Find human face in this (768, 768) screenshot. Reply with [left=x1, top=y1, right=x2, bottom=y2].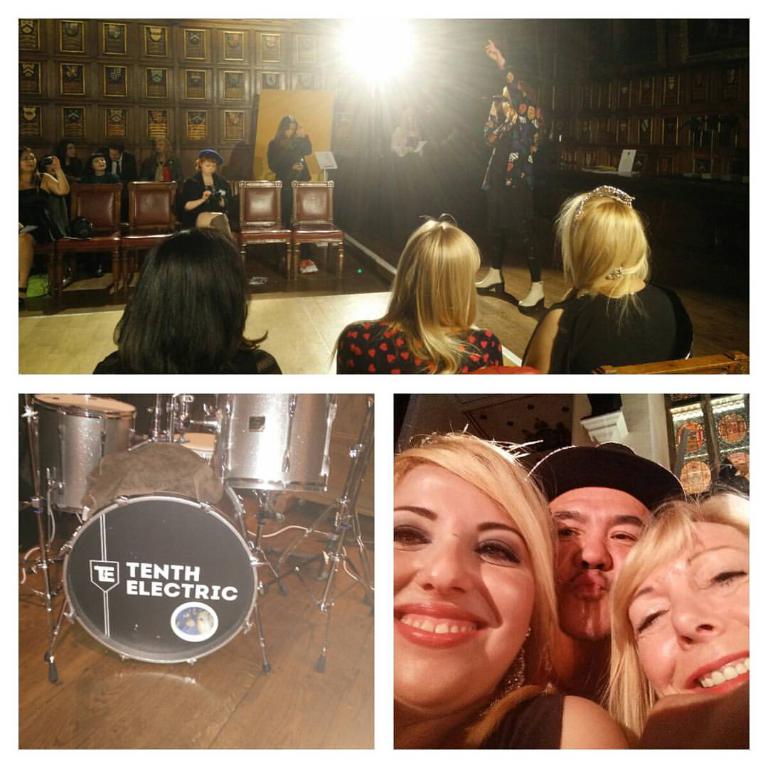
[left=394, top=457, right=536, bottom=705].
